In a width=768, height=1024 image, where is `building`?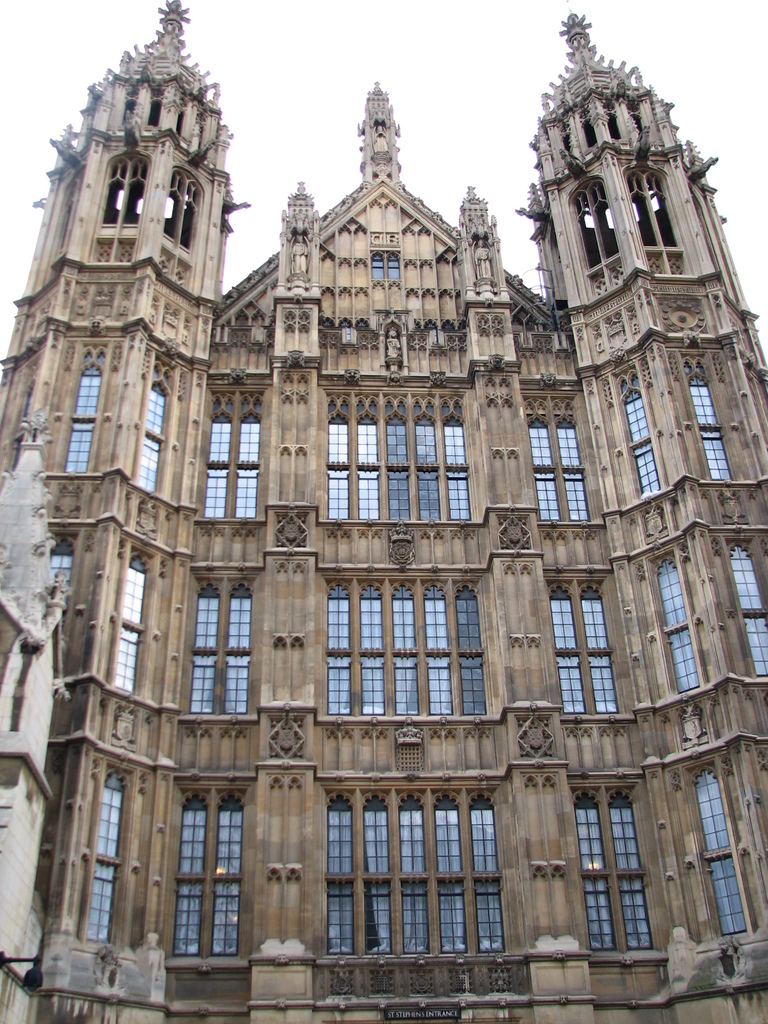
{"left": 0, "top": 0, "right": 767, "bottom": 1023}.
